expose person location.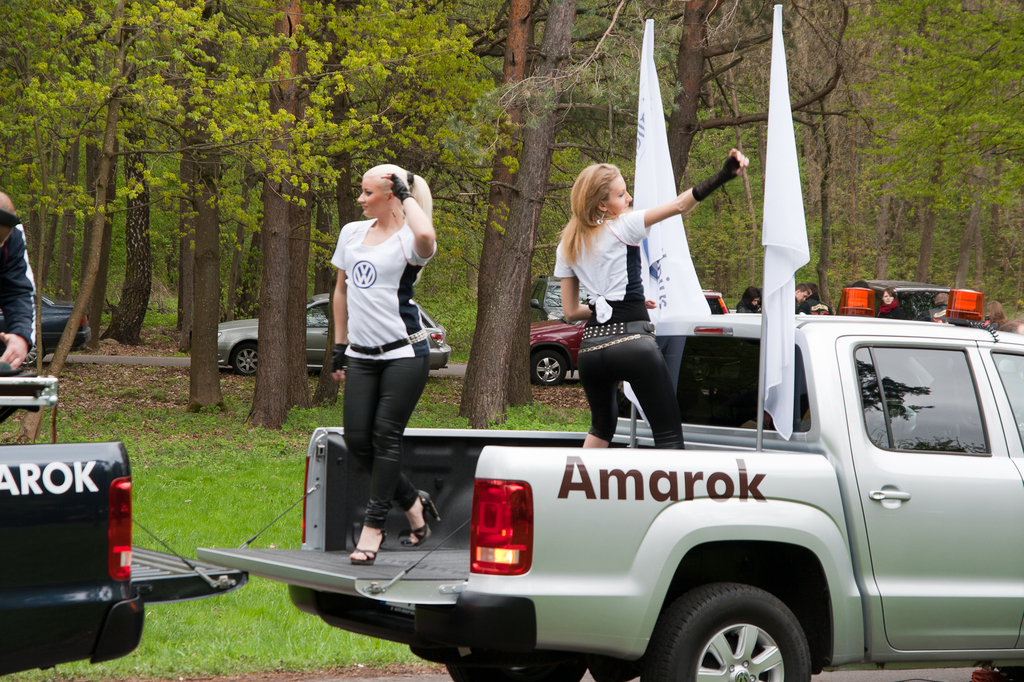
Exposed at (997,320,1023,393).
